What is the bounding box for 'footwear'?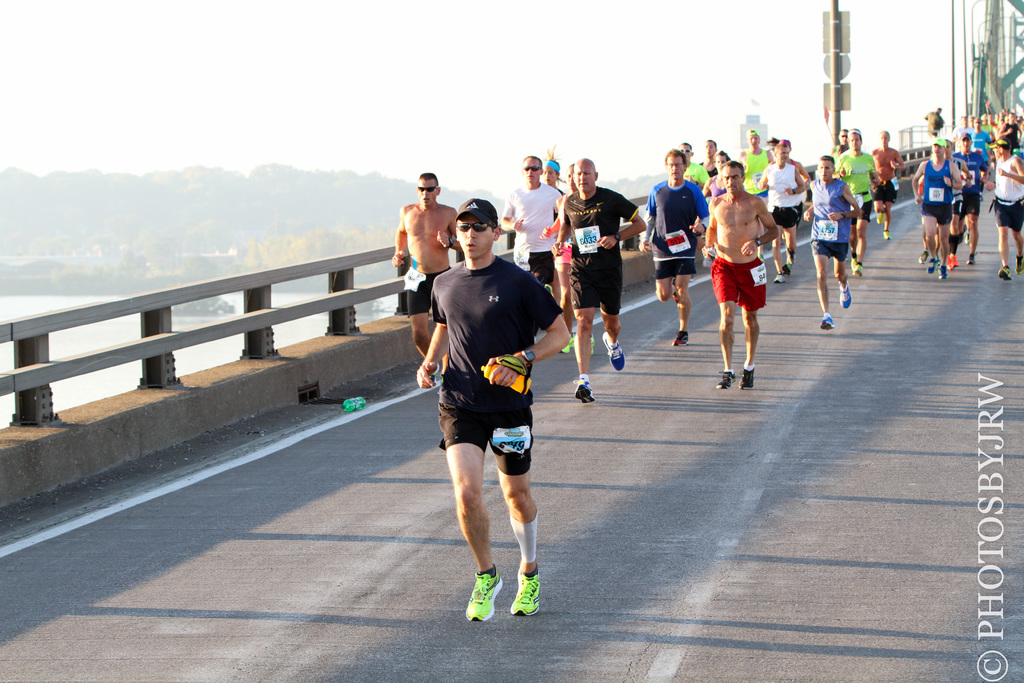
{"x1": 735, "y1": 367, "x2": 753, "y2": 387}.
